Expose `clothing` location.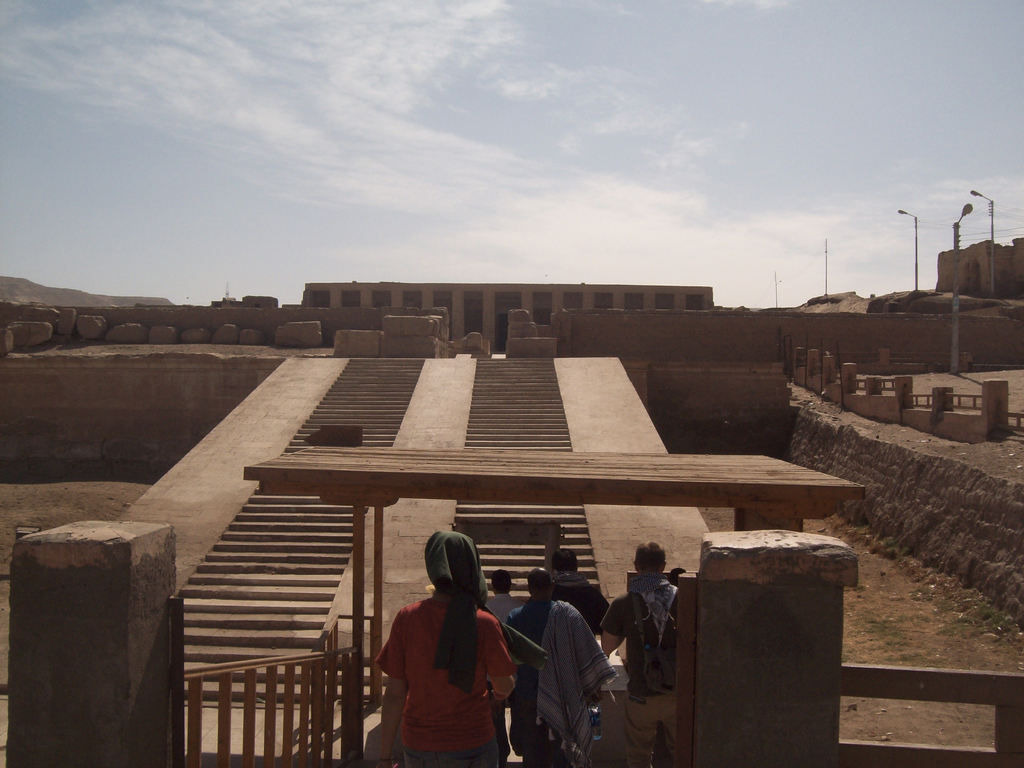
Exposed at (x1=504, y1=598, x2=616, y2=767).
